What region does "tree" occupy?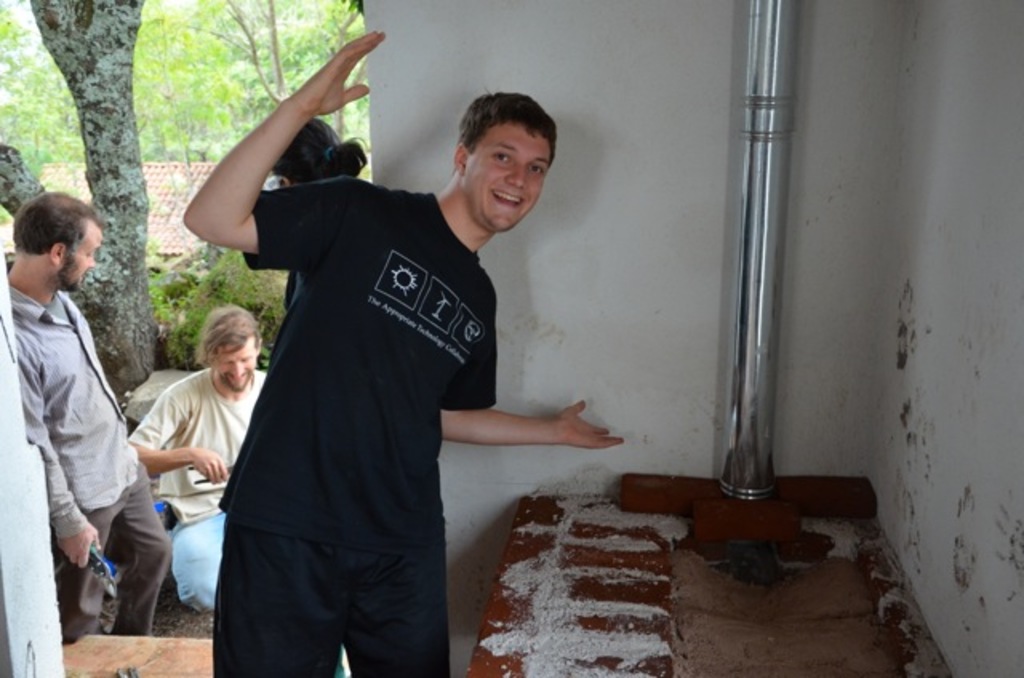
163:0:371:165.
